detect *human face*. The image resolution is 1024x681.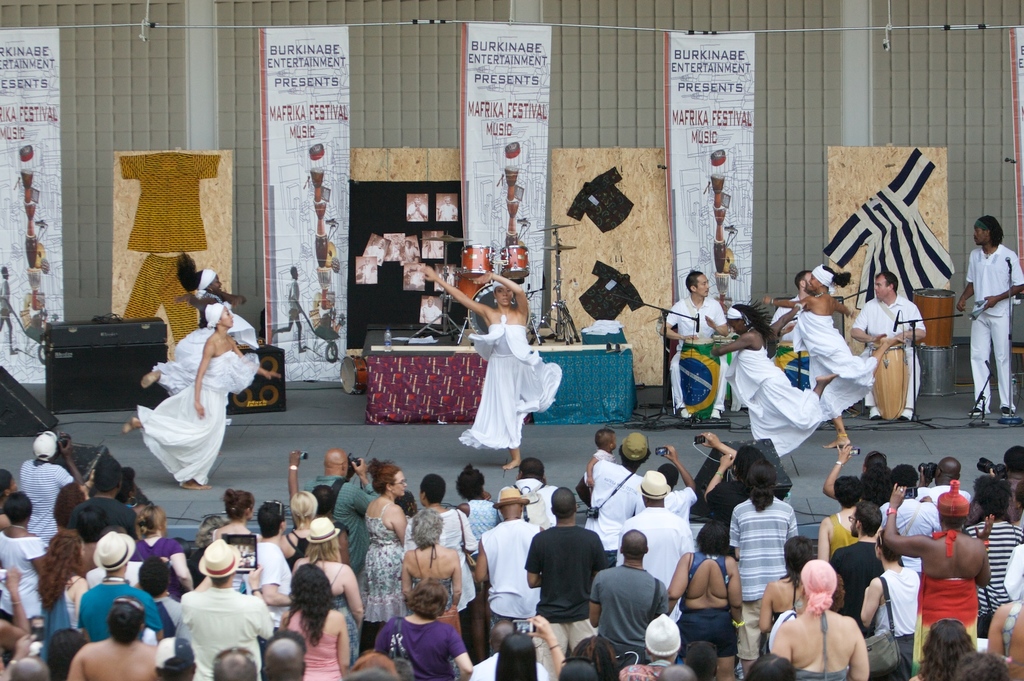
977,224,986,243.
